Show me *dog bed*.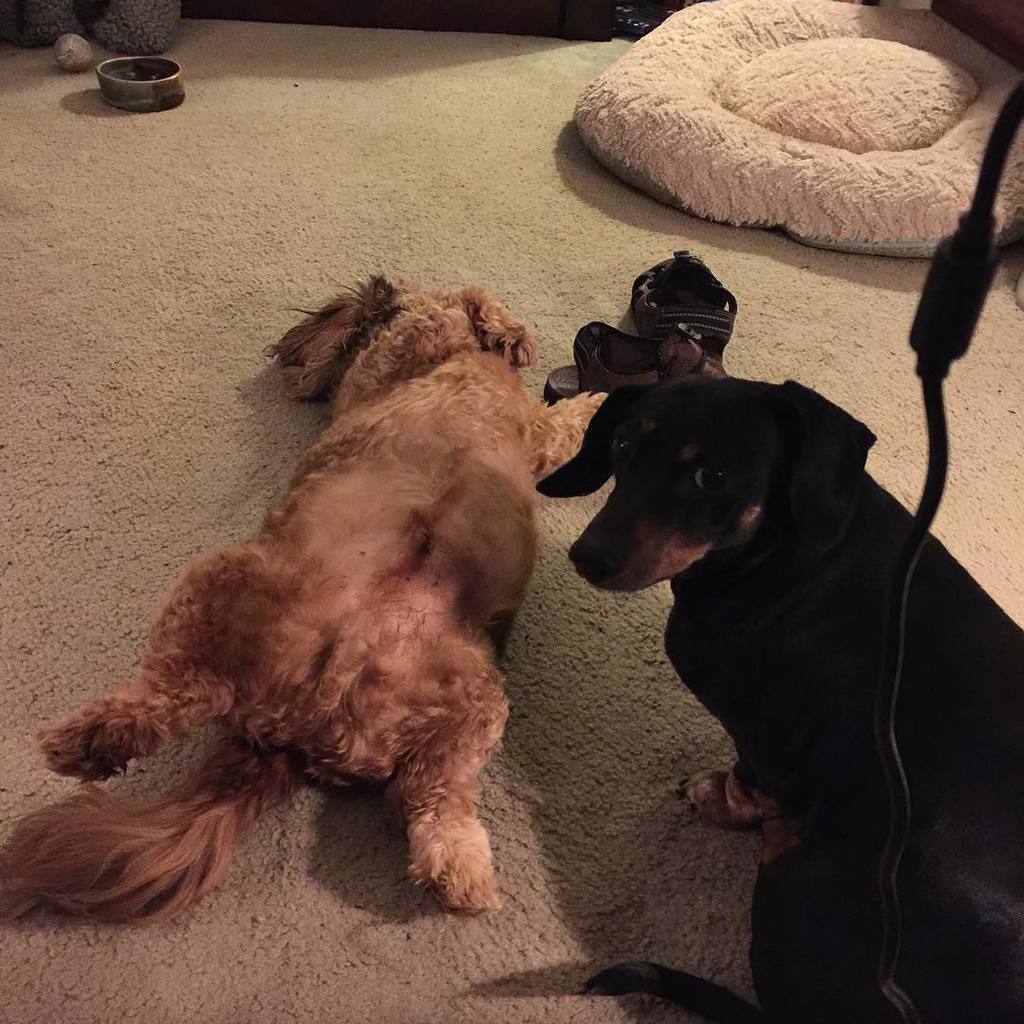
*dog bed* is here: {"x1": 570, "y1": 2, "x2": 1023, "y2": 256}.
